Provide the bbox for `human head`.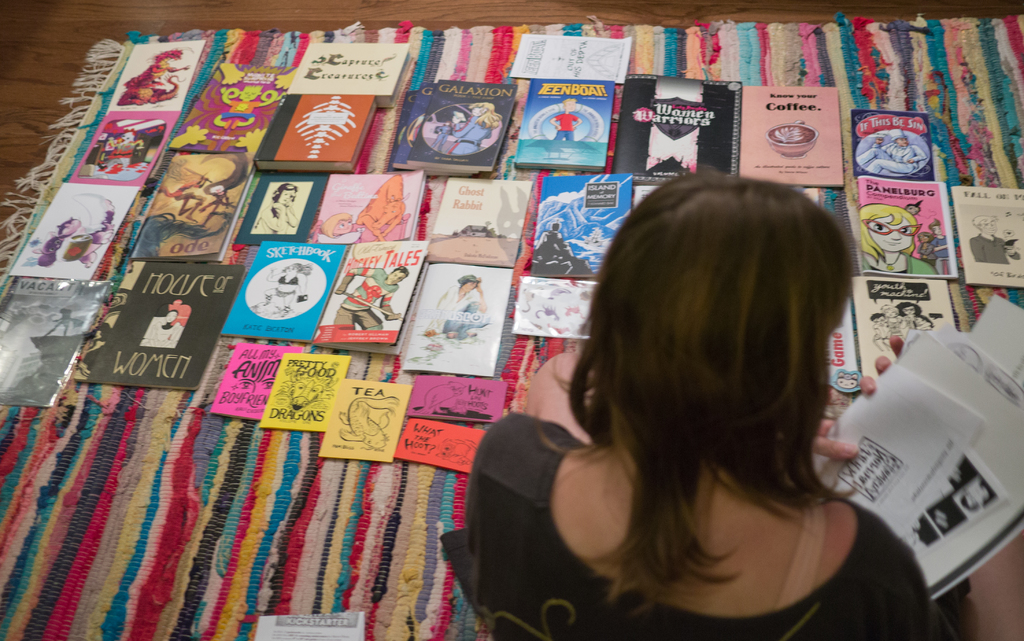
bbox=(271, 183, 296, 209).
